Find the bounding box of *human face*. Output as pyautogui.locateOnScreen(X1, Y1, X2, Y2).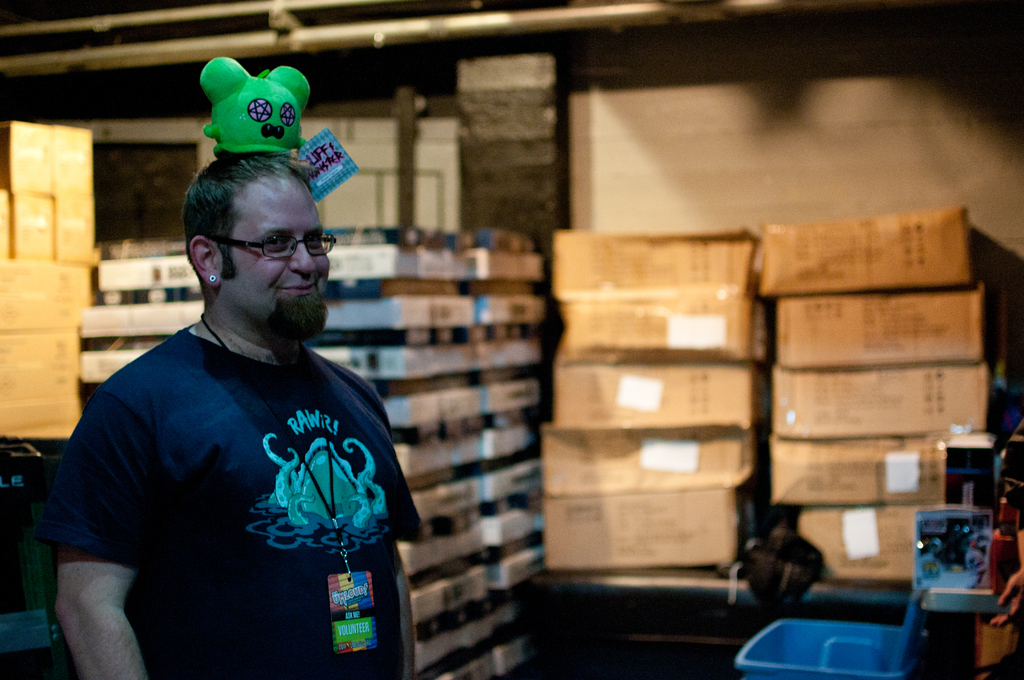
pyautogui.locateOnScreen(216, 168, 328, 325).
